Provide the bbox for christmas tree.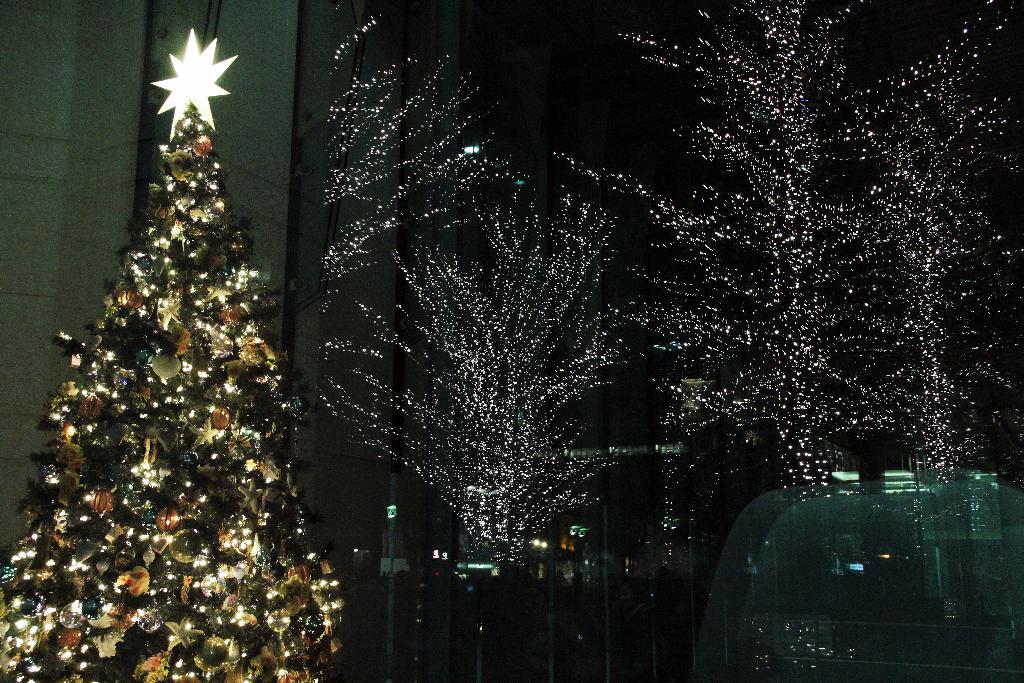
bbox=(3, 22, 355, 682).
